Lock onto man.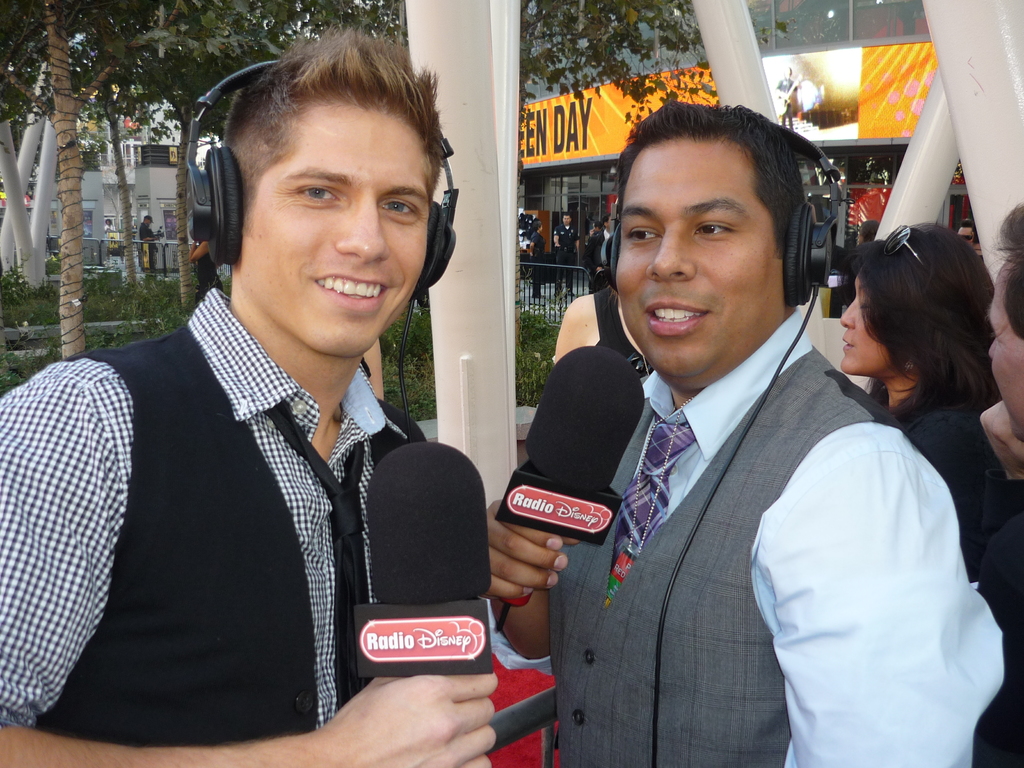
Locked: region(138, 207, 162, 269).
